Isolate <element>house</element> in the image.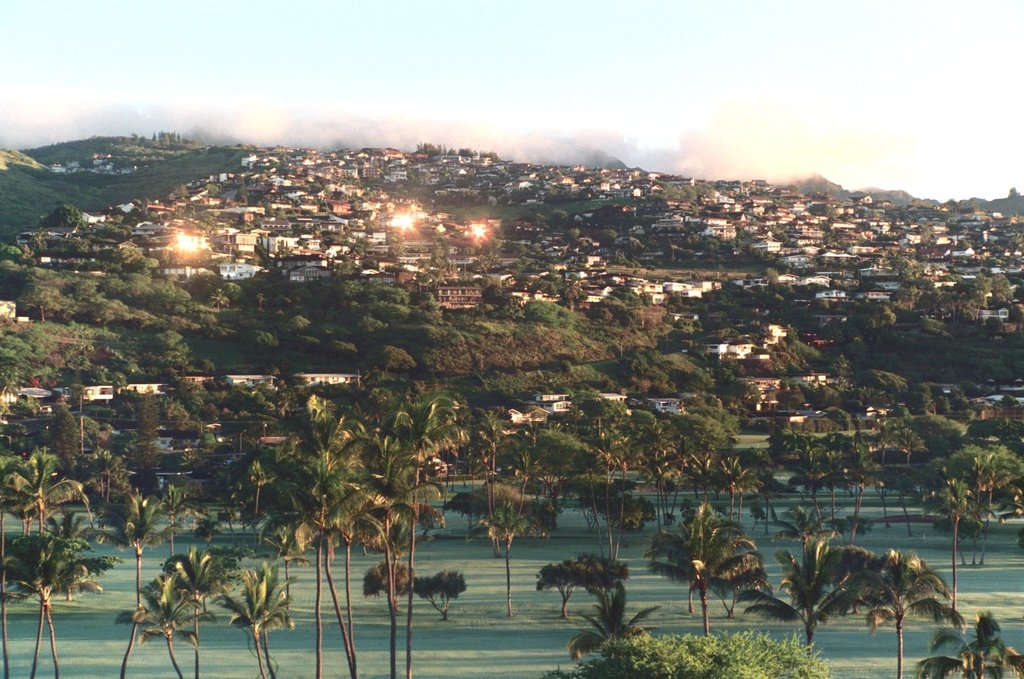
Isolated region: bbox=[362, 230, 394, 248].
